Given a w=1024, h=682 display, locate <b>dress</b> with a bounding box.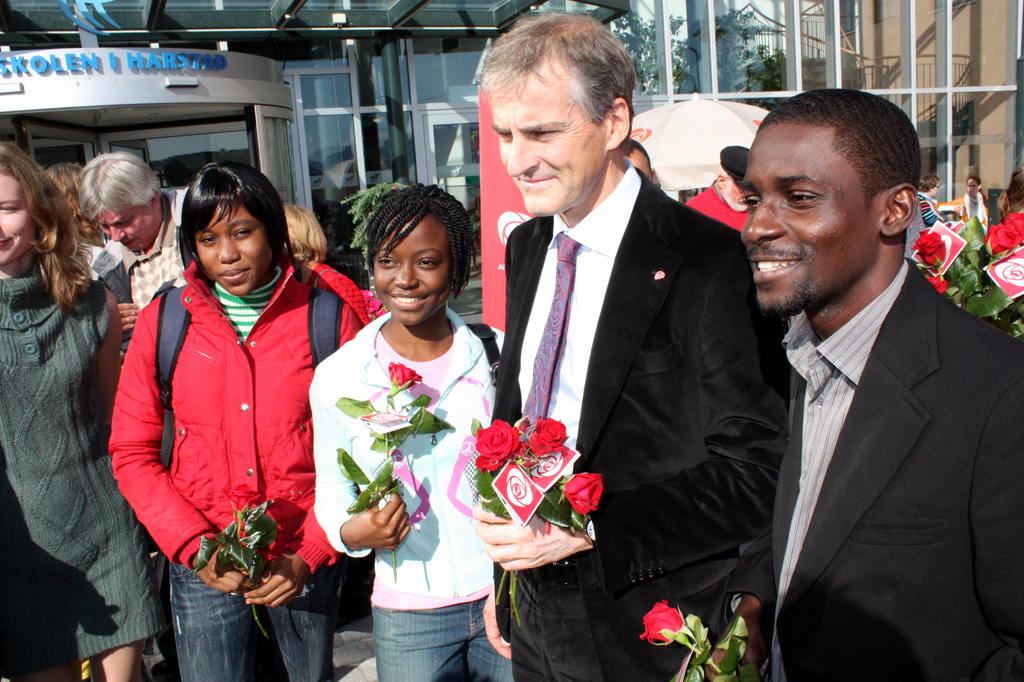
Located: (0, 278, 163, 667).
